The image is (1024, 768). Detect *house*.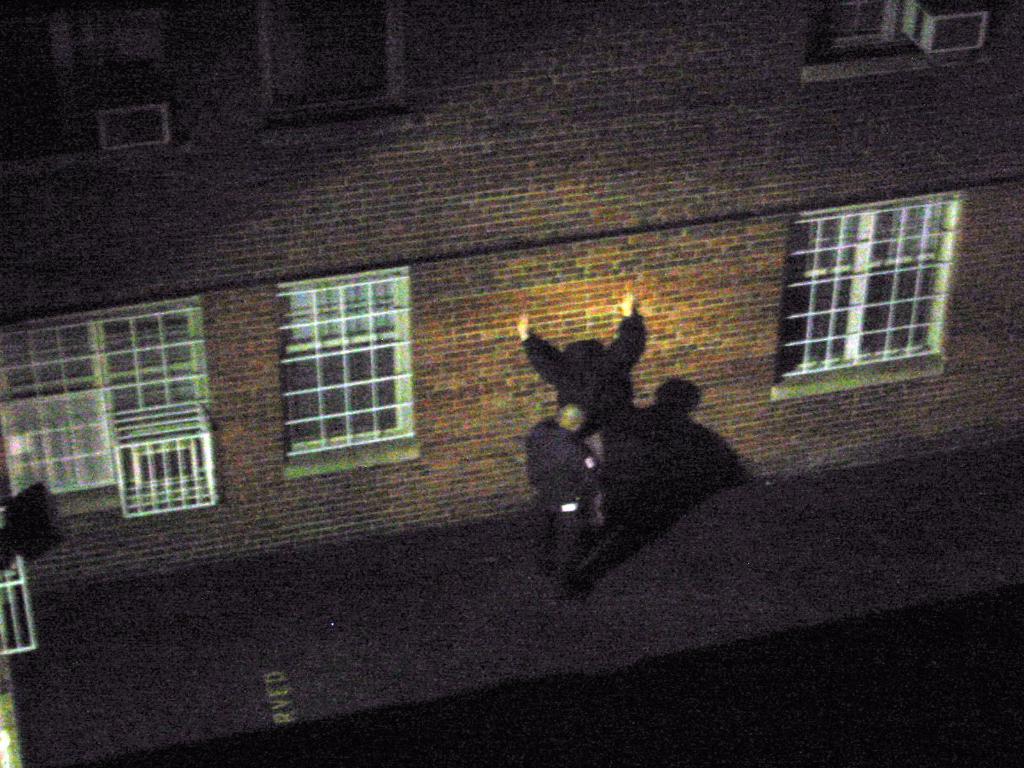
Detection: x1=0, y1=1, x2=1023, y2=605.
